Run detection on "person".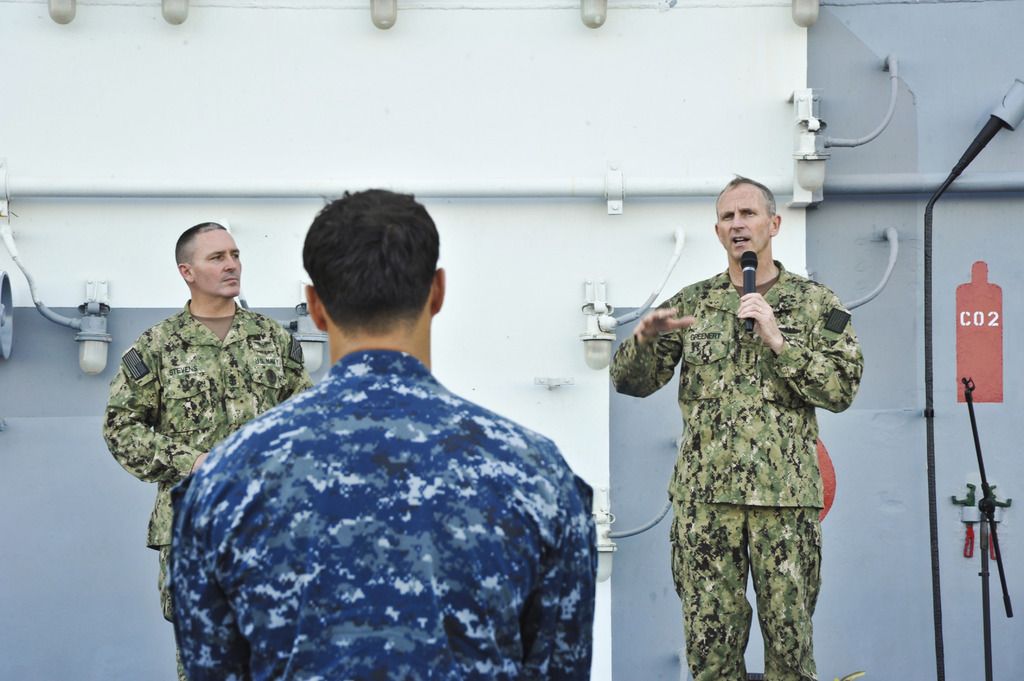
Result: bbox(601, 161, 872, 680).
